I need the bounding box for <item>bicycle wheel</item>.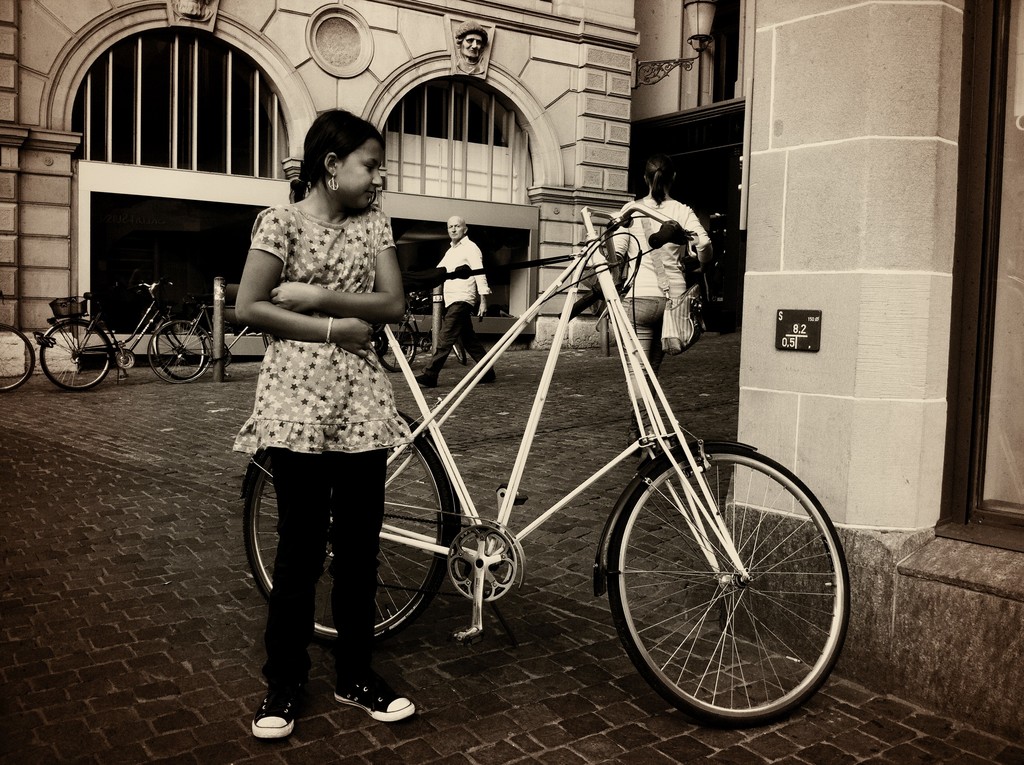
Here it is: left=152, top=306, right=206, bottom=381.
